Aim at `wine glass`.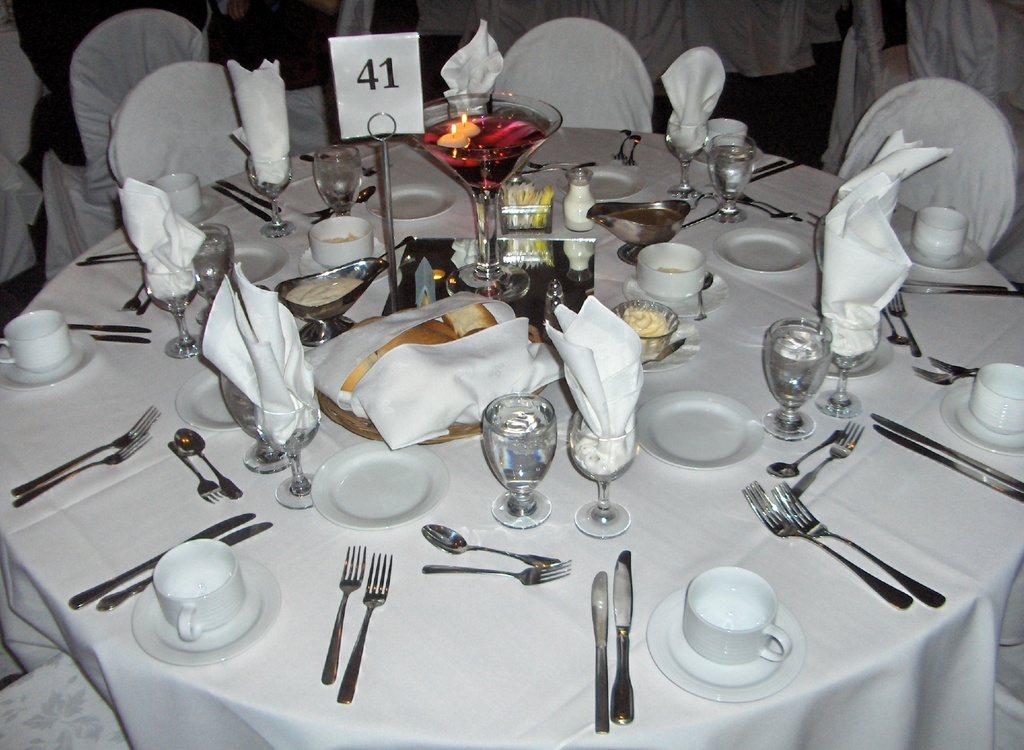
Aimed at {"left": 251, "top": 393, "right": 324, "bottom": 512}.
